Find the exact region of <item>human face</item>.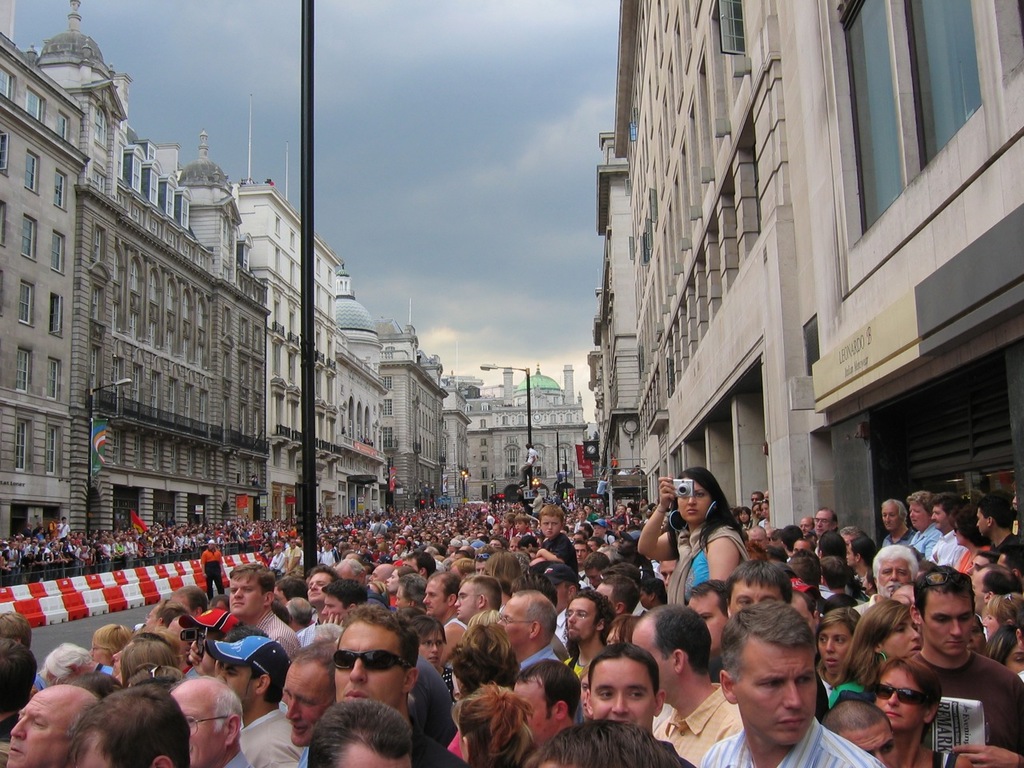
Exact region: left=918, top=589, right=974, bottom=661.
